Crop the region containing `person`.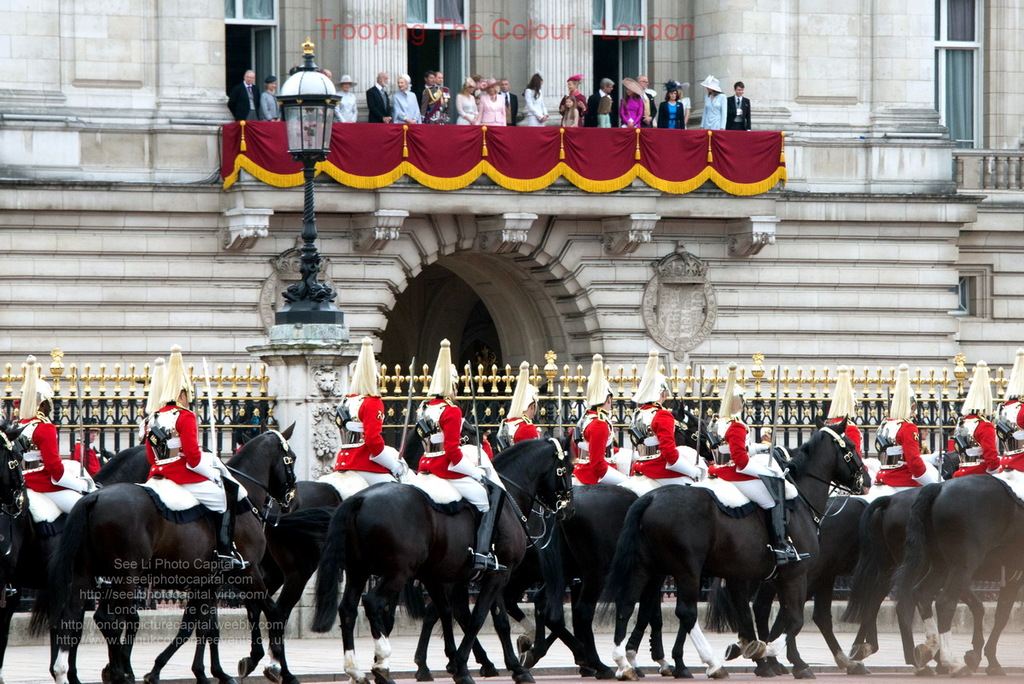
Crop region: l=1001, t=344, r=1023, b=475.
